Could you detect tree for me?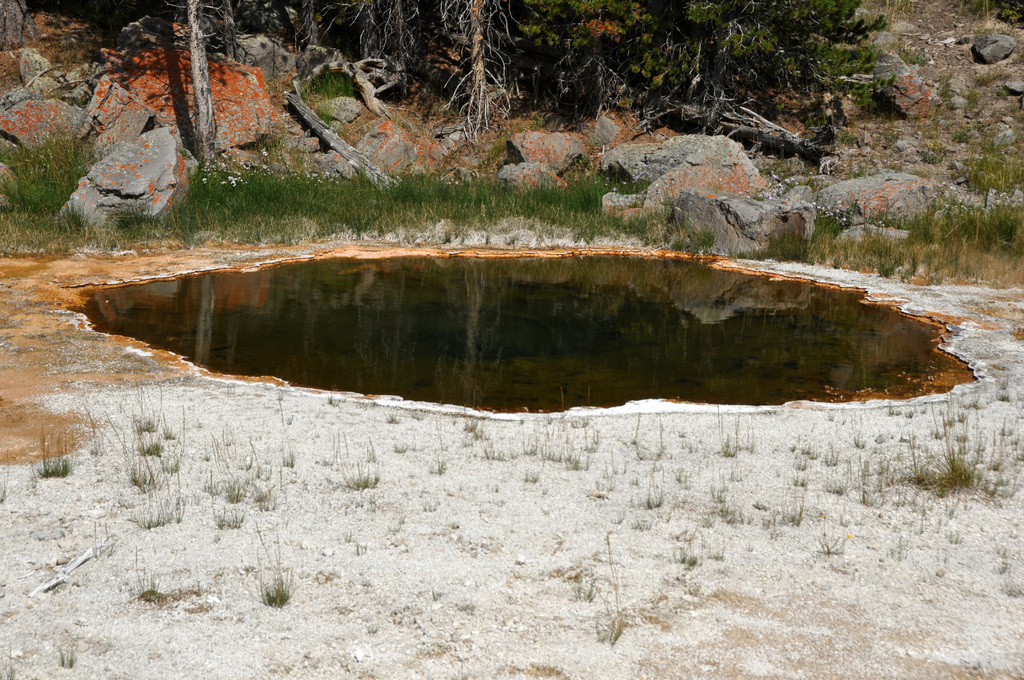
Detection result: 551,0,893,147.
